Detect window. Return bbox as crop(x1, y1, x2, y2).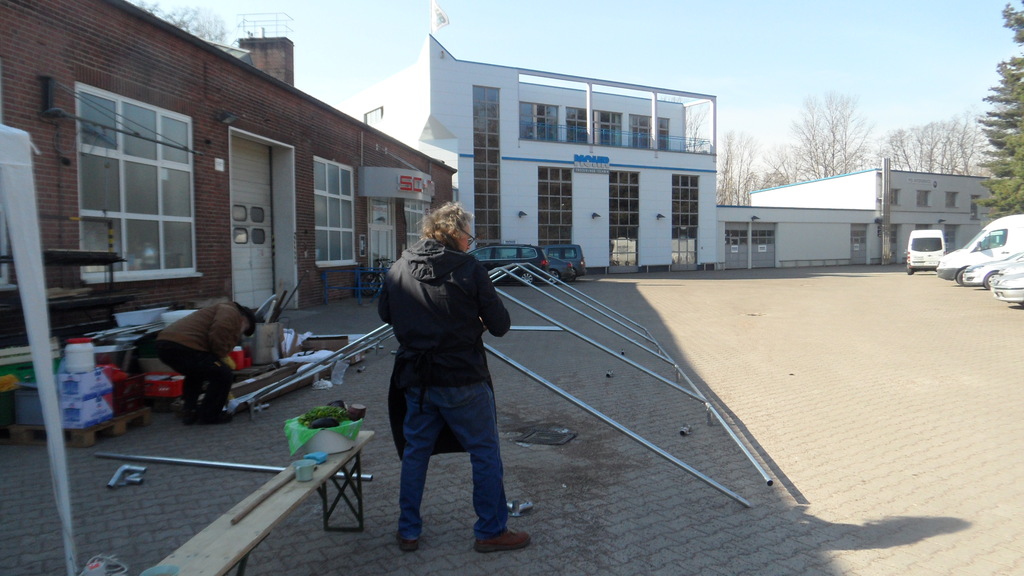
crop(567, 108, 620, 150).
